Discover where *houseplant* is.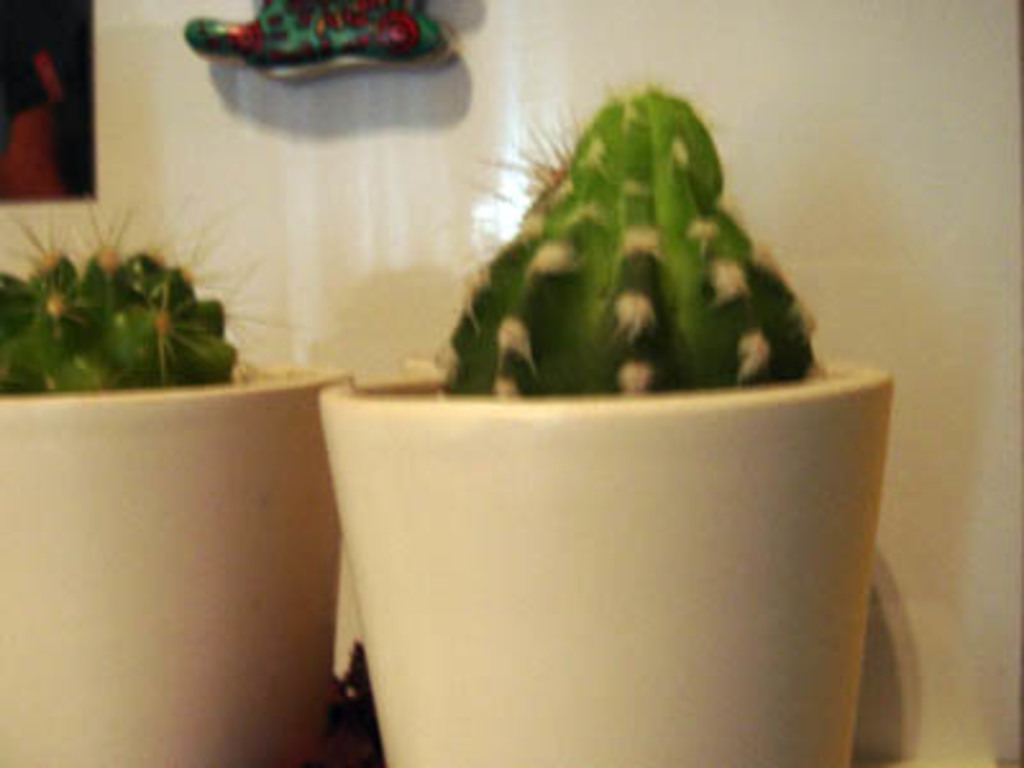
Discovered at (x1=317, y1=87, x2=893, y2=765).
